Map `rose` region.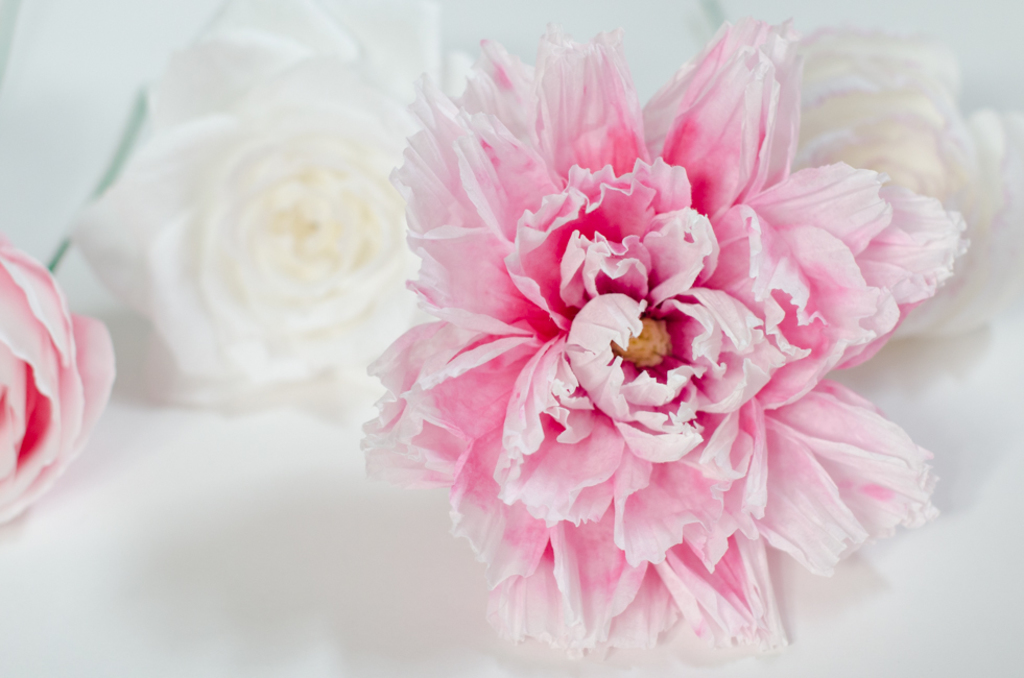
Mapped to (0, 244, 119, 523).
